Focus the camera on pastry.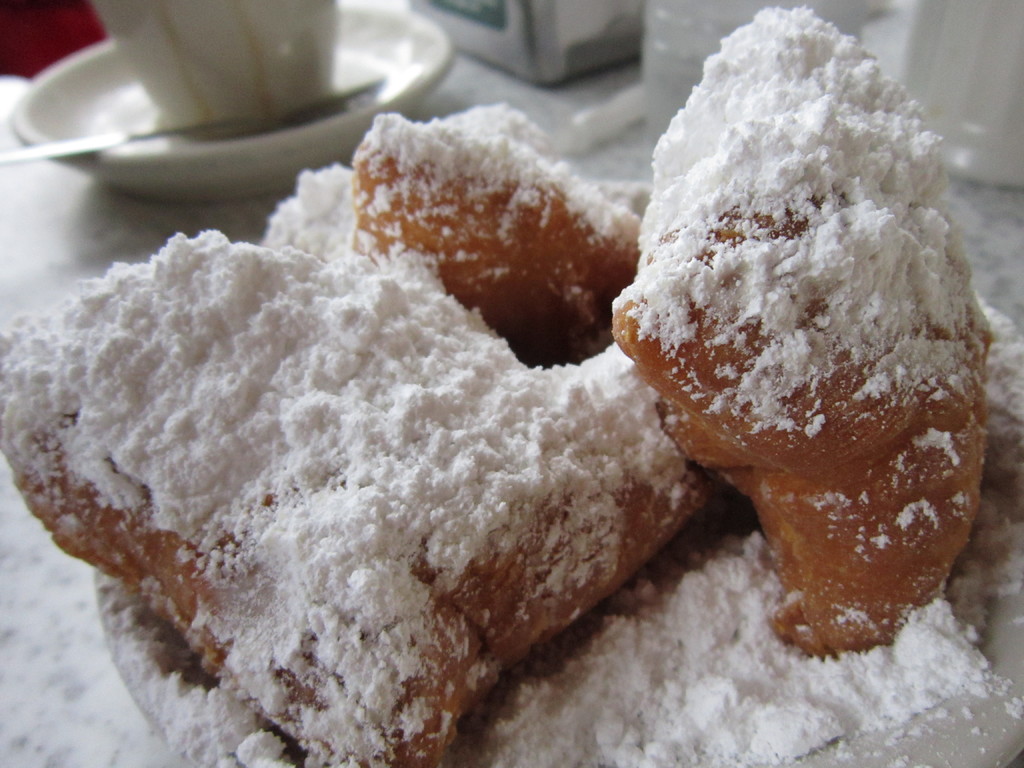
Focus region: box=[609, 11, 993, 666].
